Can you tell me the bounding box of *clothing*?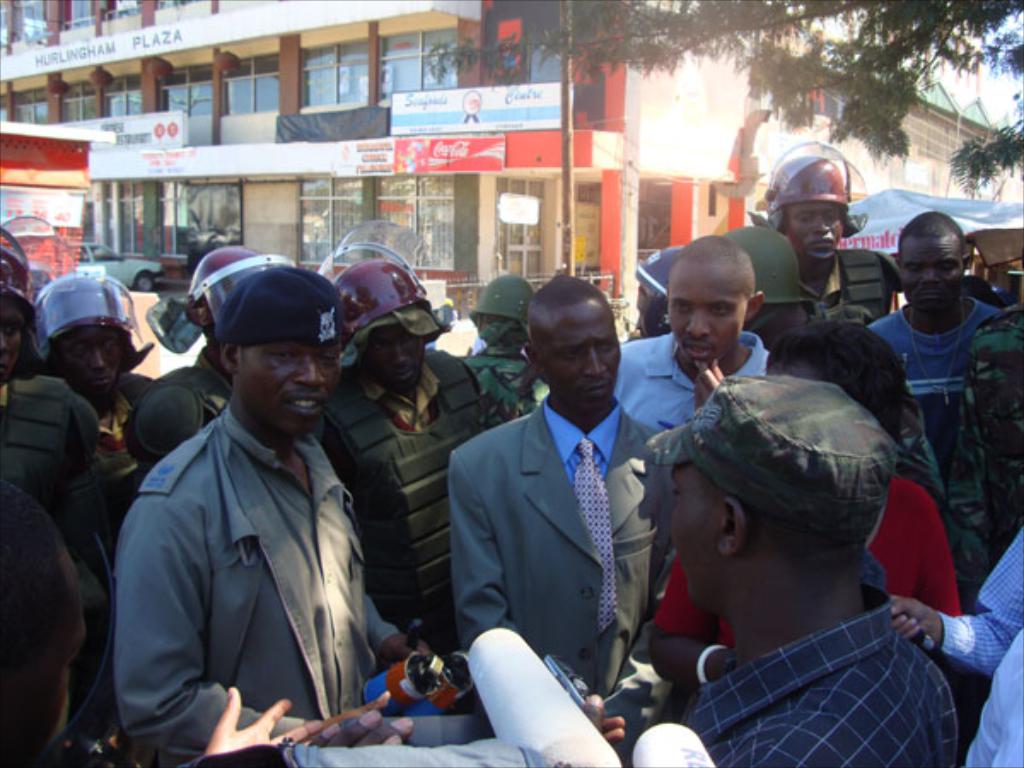
<bbox>92, 321, 399, 758</bbox>.
